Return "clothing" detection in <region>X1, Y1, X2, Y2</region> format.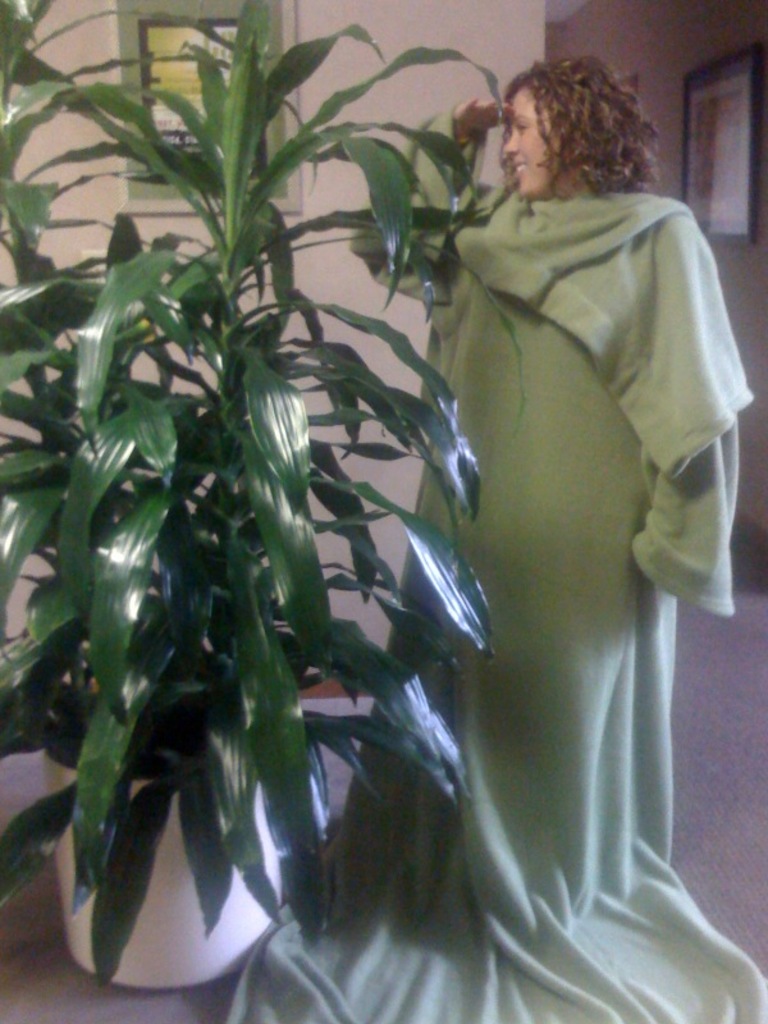
<region>445, 196, 767, 1020</region>.
